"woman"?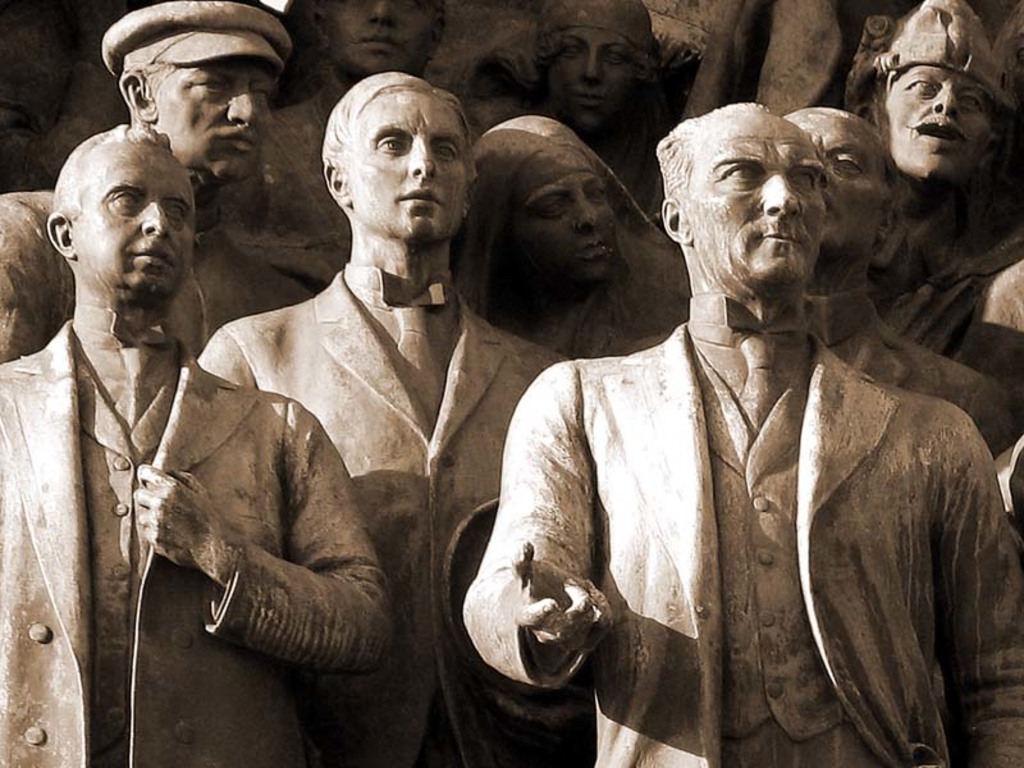
bbox=(451, 114, 691, 360)
